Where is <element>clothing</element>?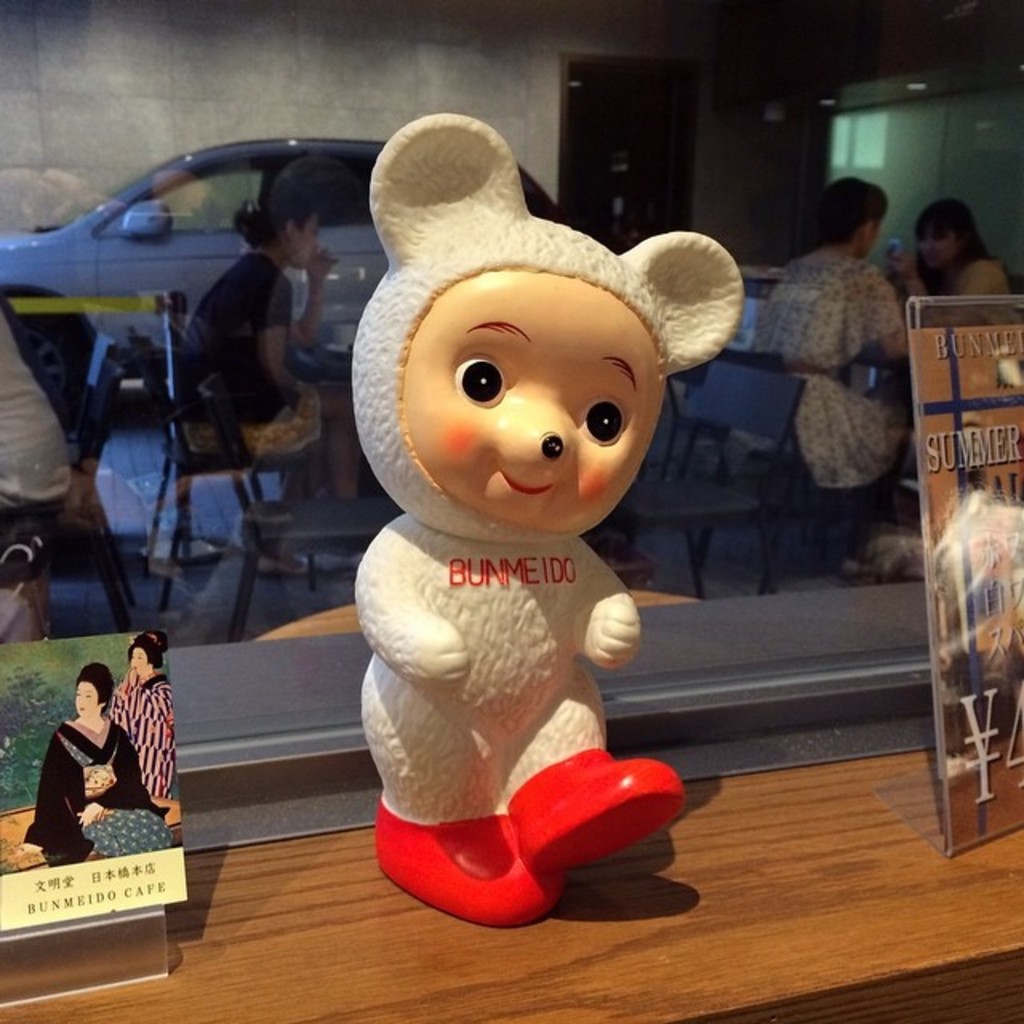
rect(754, 246, 922, 558).
